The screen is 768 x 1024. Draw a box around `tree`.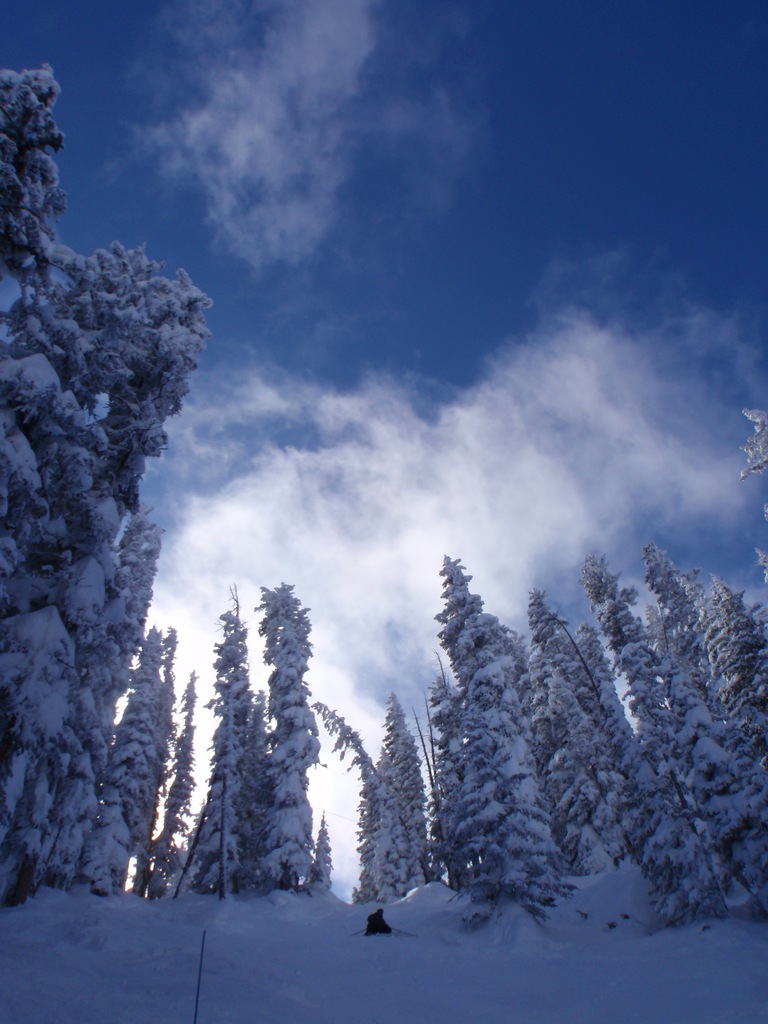
l=246, t=576, r=342, b=922.
